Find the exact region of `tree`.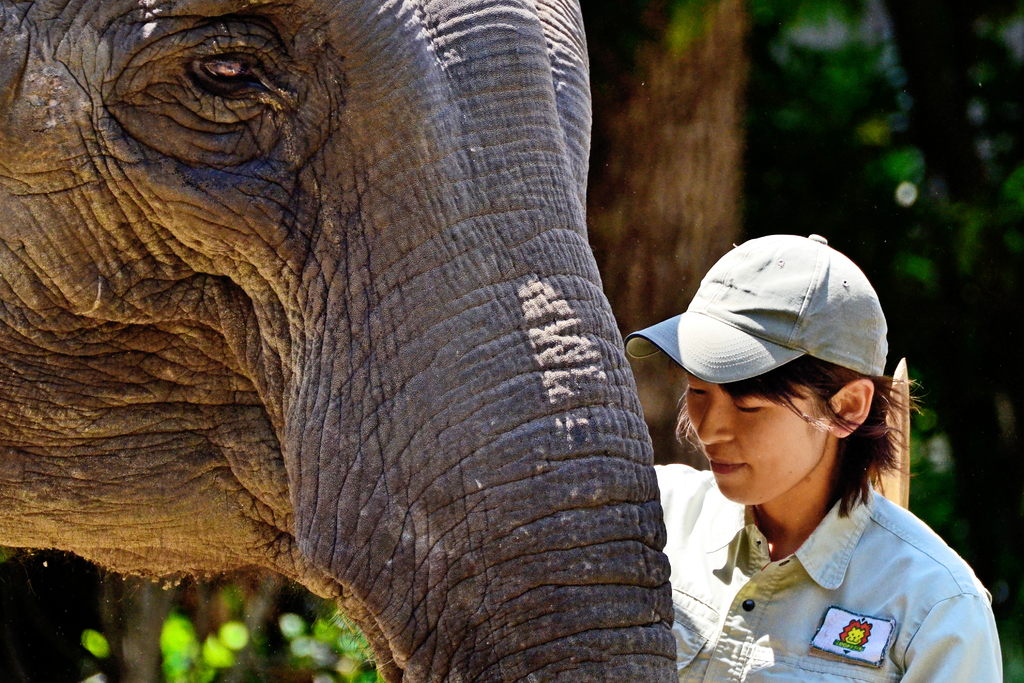
Exact region: detection(576, 0, 745, 467).
